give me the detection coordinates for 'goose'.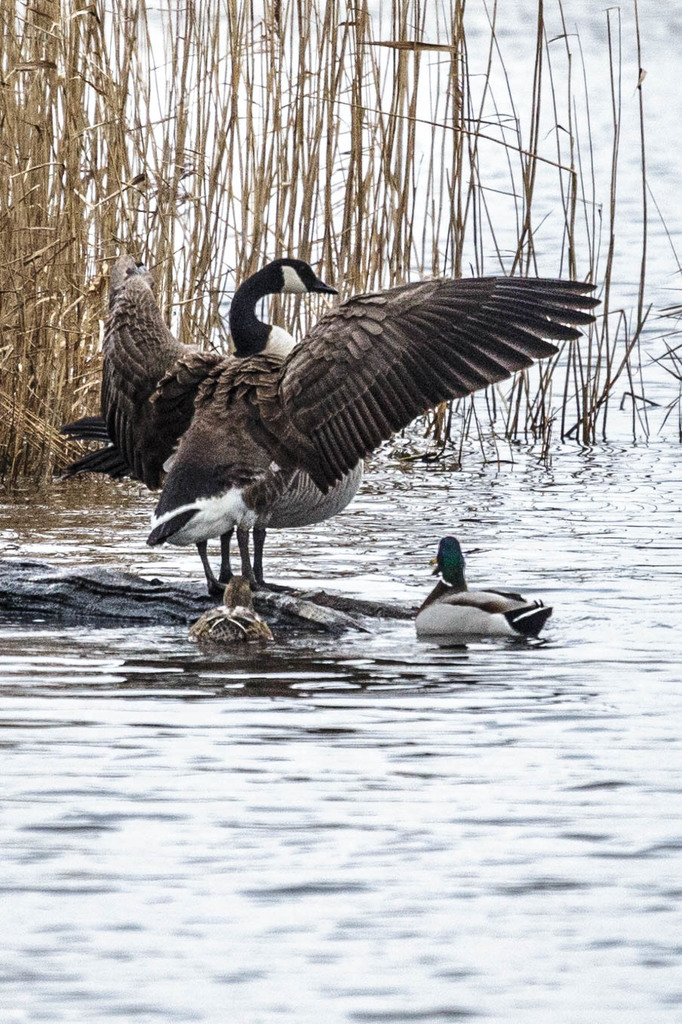
BBox(201, 571, 266, 644).
